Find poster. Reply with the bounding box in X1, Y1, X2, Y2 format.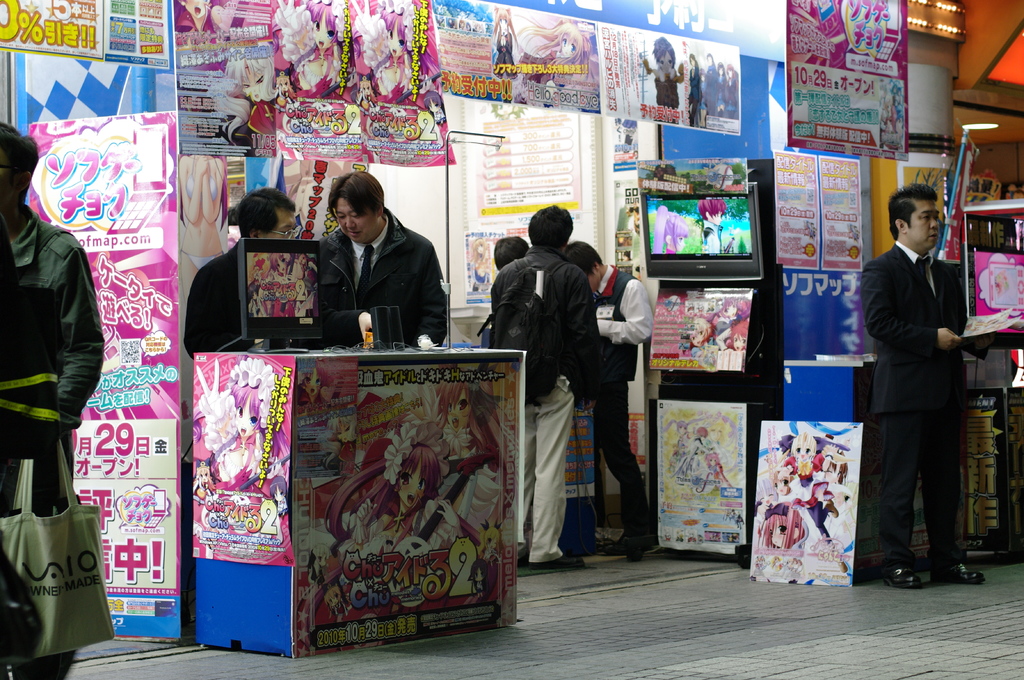
296, 353, 521, 654.
